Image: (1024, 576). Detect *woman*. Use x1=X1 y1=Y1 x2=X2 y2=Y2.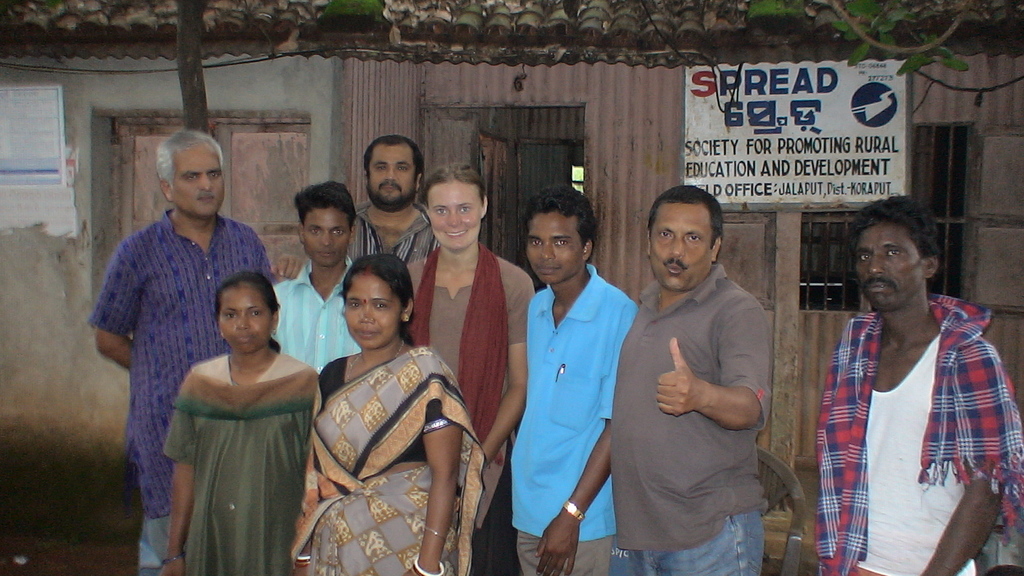
x1=152 y1=266 x2=326 y2=575.
